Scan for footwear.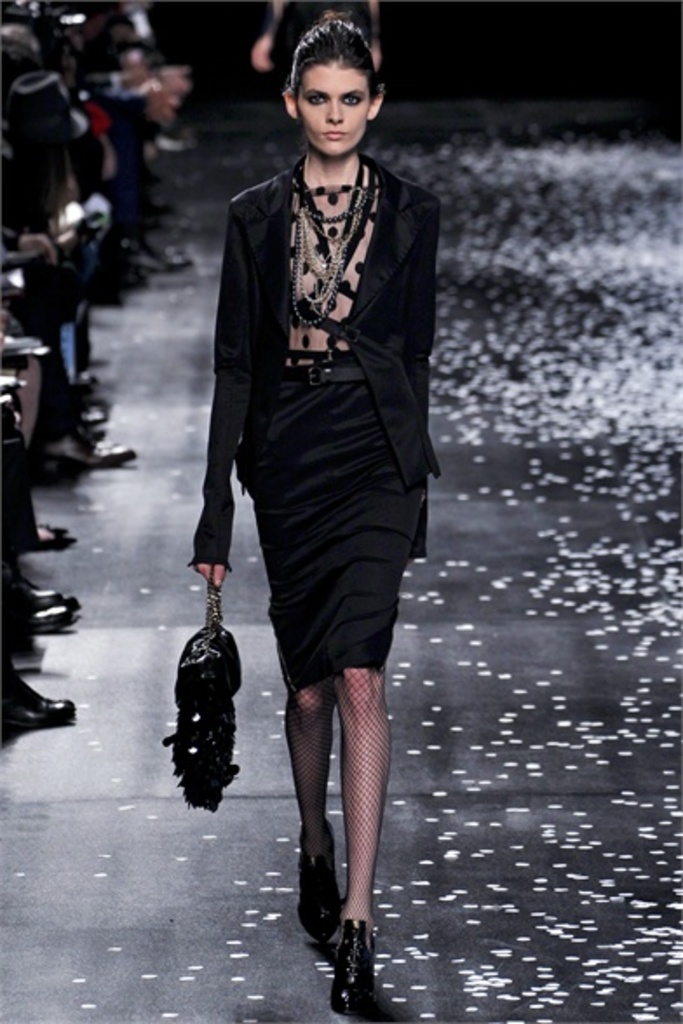
Scan result: {"left": 59, "top": 413, "right": 118, "bottom": 446}.
